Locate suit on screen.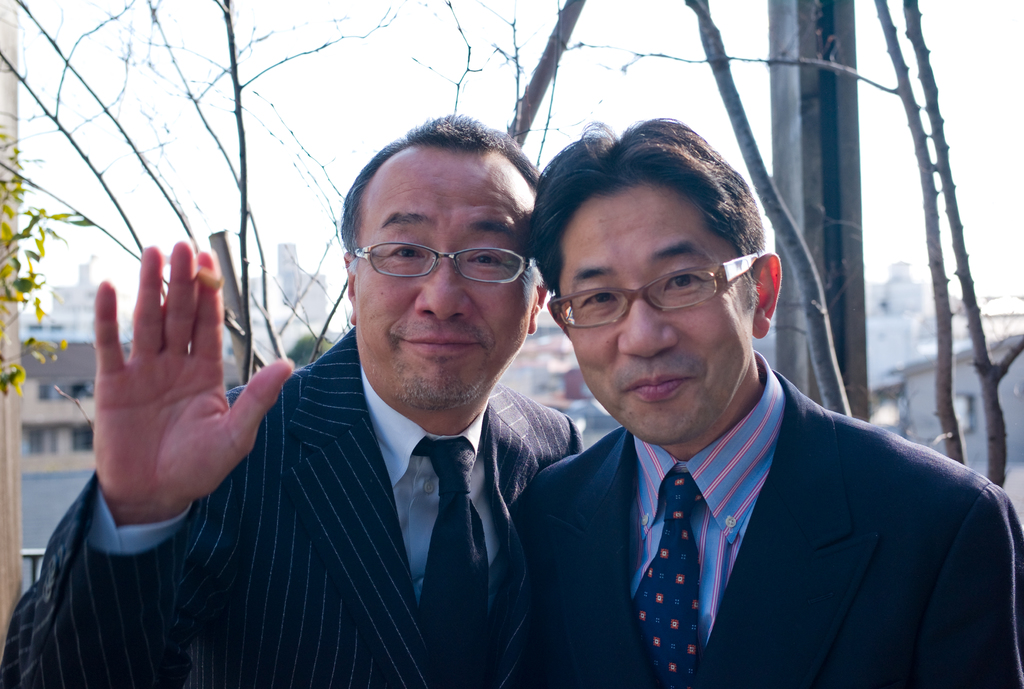
On screen at x1=497, y1=310, x2=1016, y2=688.
